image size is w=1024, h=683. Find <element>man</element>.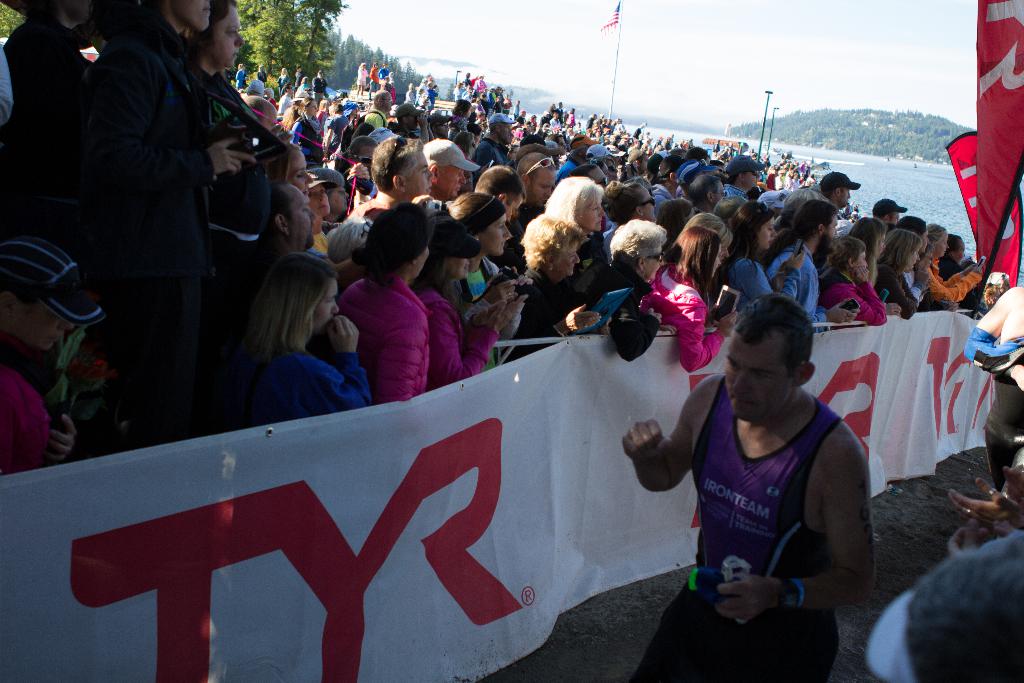
bbox(348, 134, 438, 229).
